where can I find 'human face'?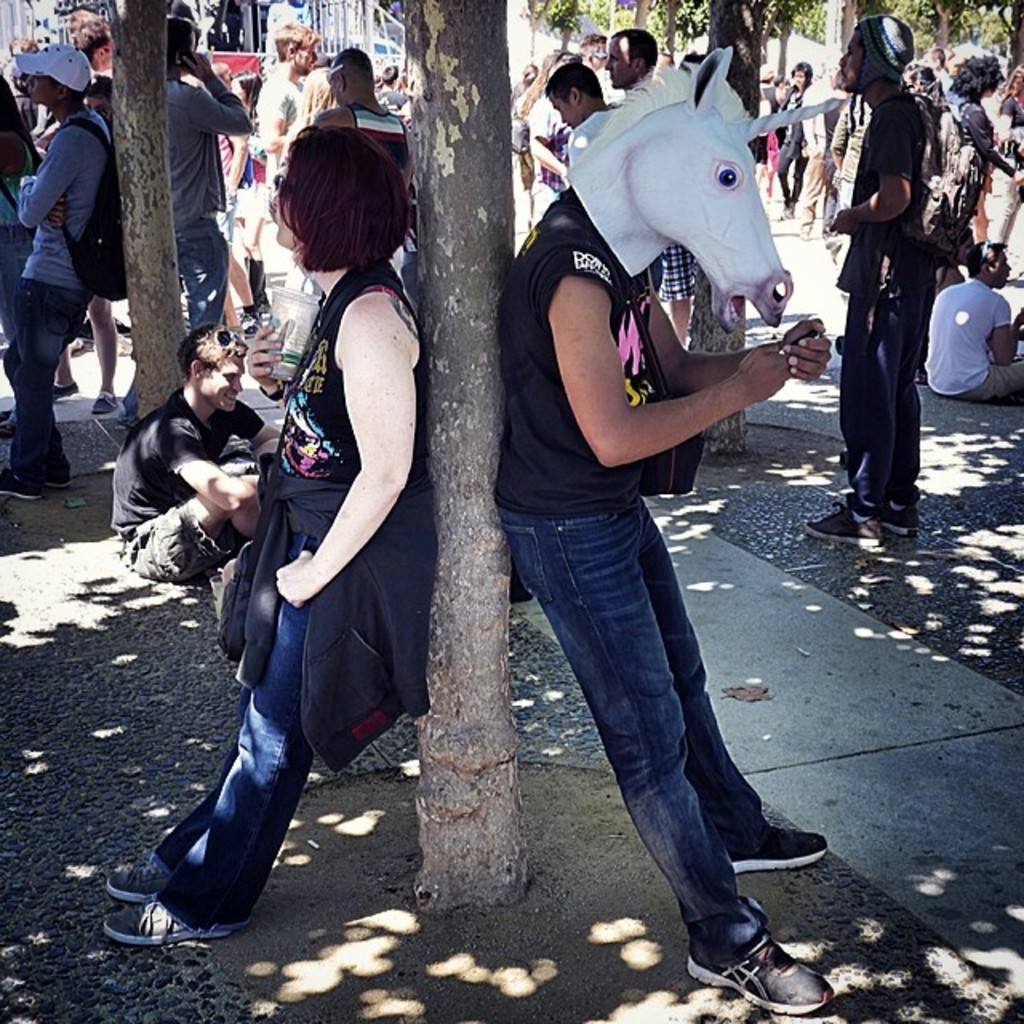
You can find it at <bbox>838, 32, 858, 94</bbox>.
